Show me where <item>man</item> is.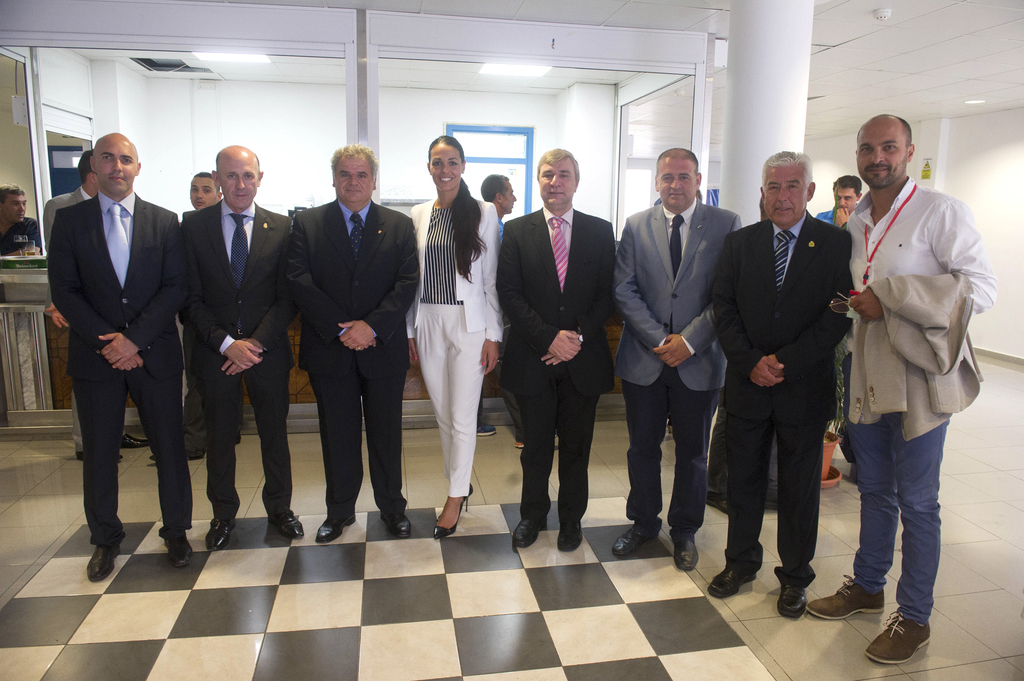
<item>man</item> is at 806, 174, 849, 481.
